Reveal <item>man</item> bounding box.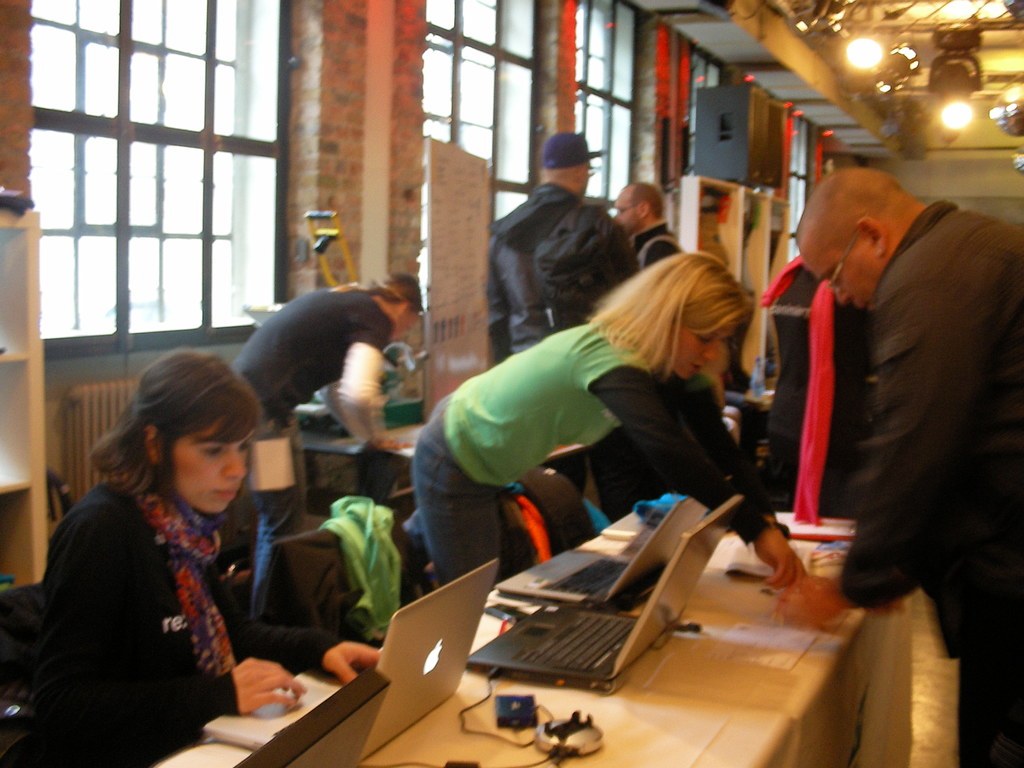
Revealed: (x1=486, y1=131, x2=639, y2=364).
